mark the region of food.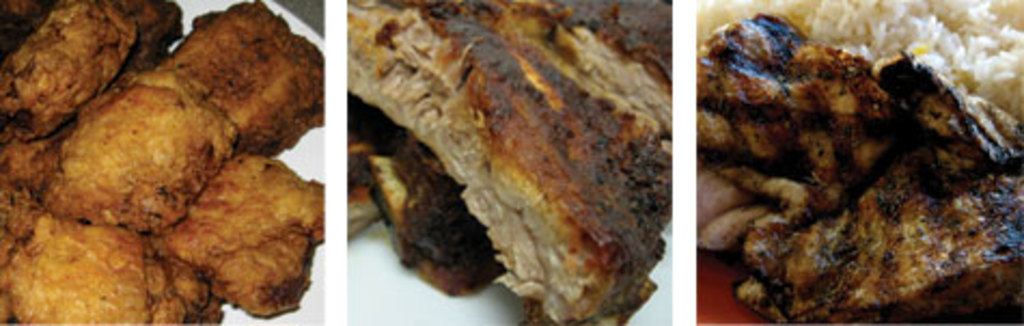
Region: detection(0, 0, 326, 324).
